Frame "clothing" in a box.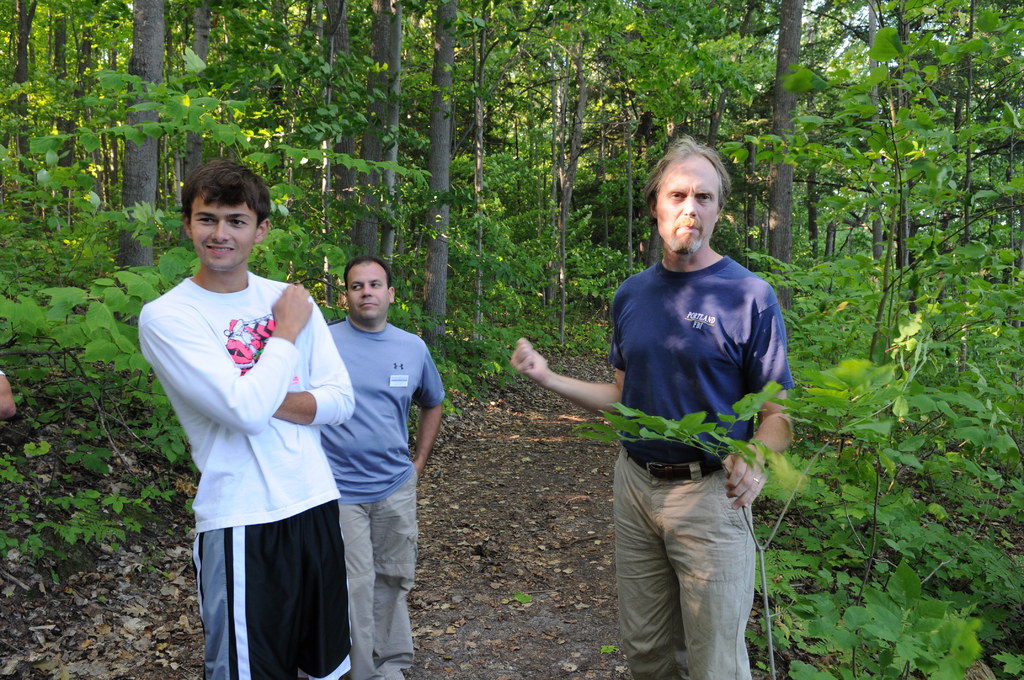
bbox=(317, 323, 446, 679).
